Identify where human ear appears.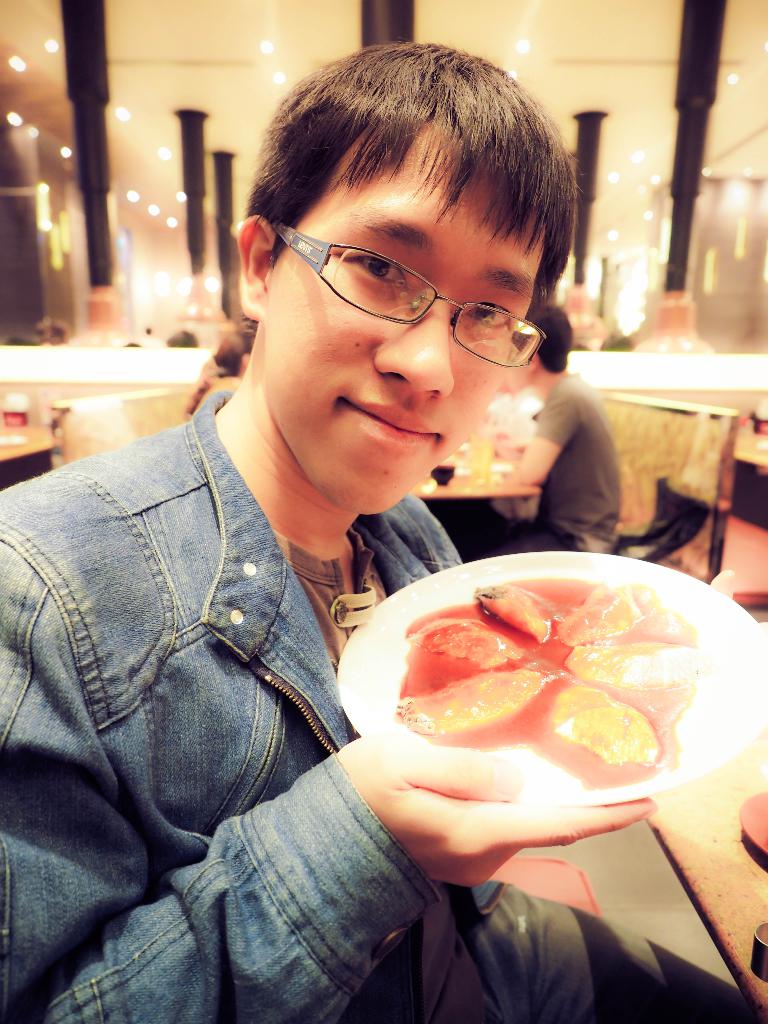
Appears at x1=527, y1=356, x2=541, y2=376.
